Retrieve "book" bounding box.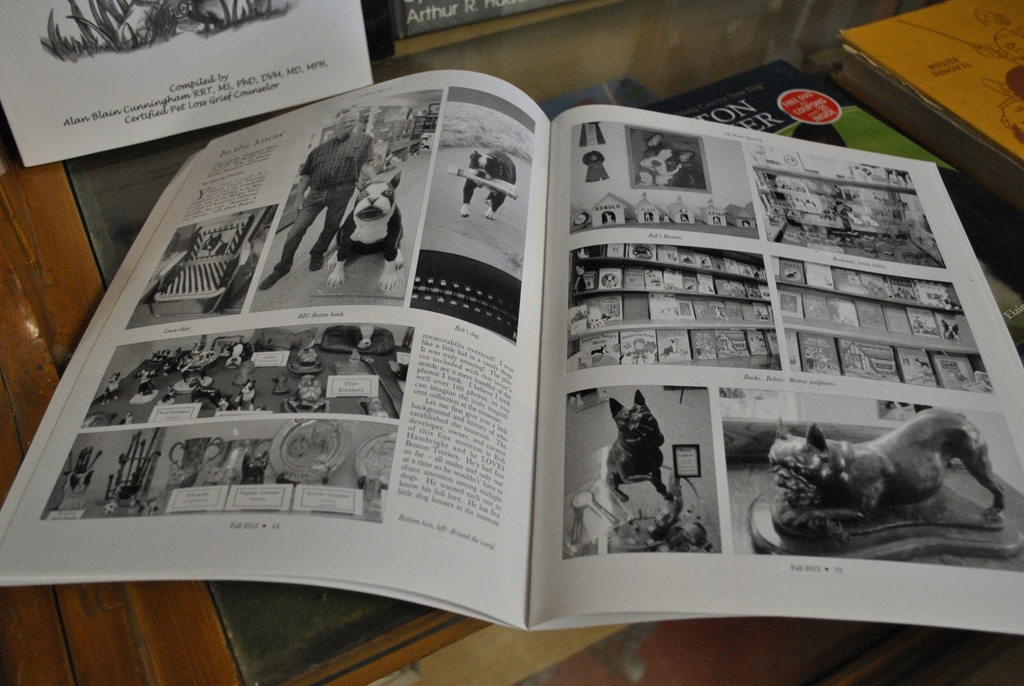
Bounding box: box(834, 0, 1023, 169).
